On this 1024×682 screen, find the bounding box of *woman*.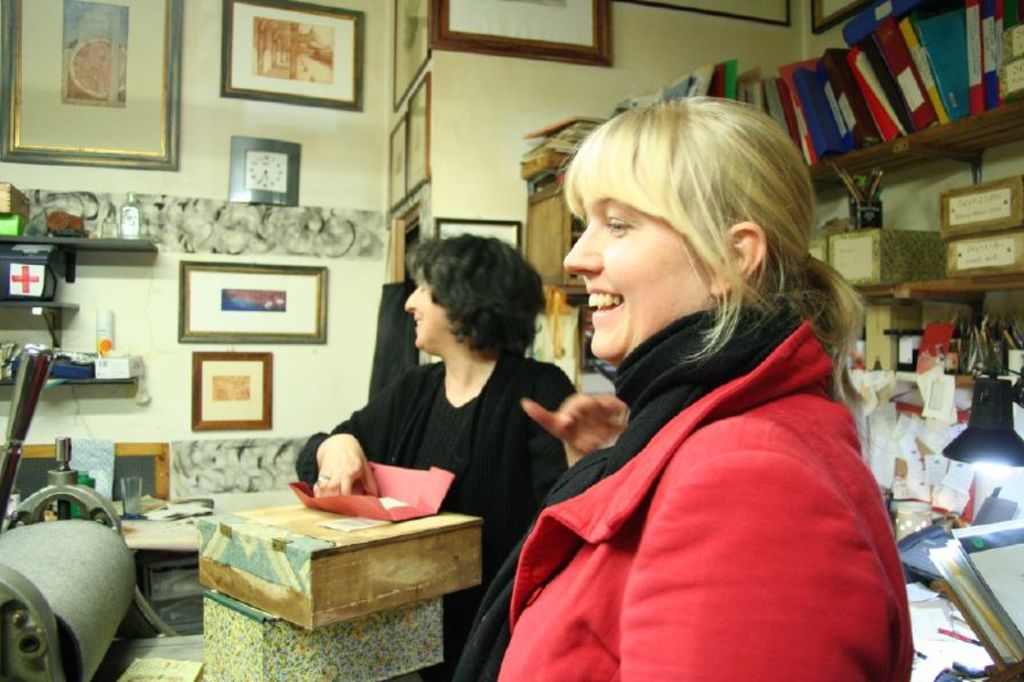
Bounding box: 440, 93, 916, 681.
